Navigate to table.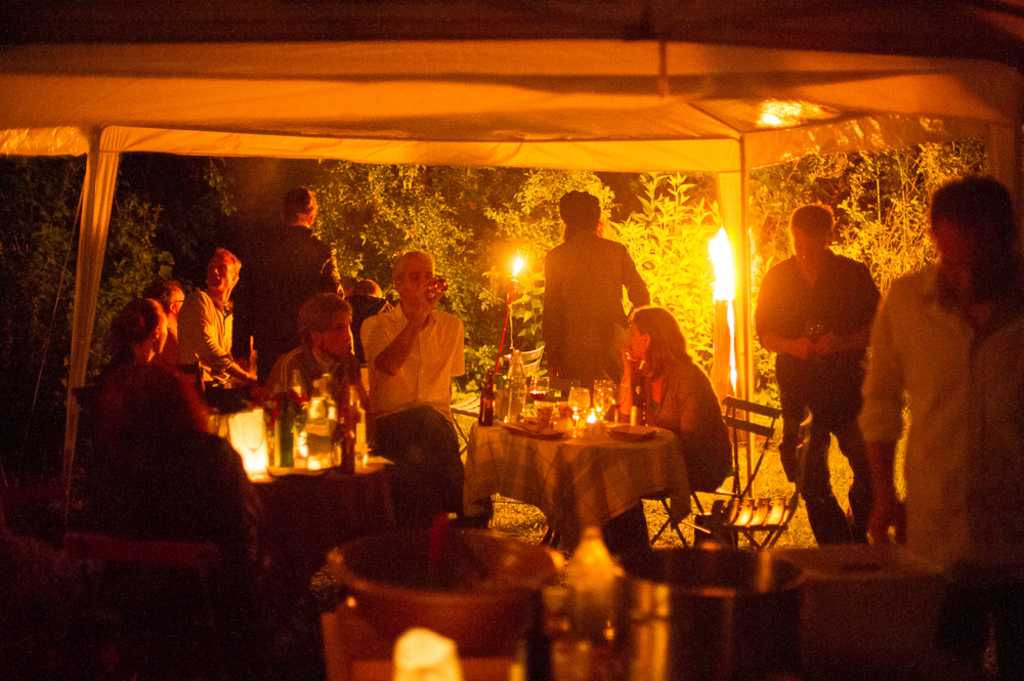
Navigation target: <region>321, 567, 676, 680</region>.
